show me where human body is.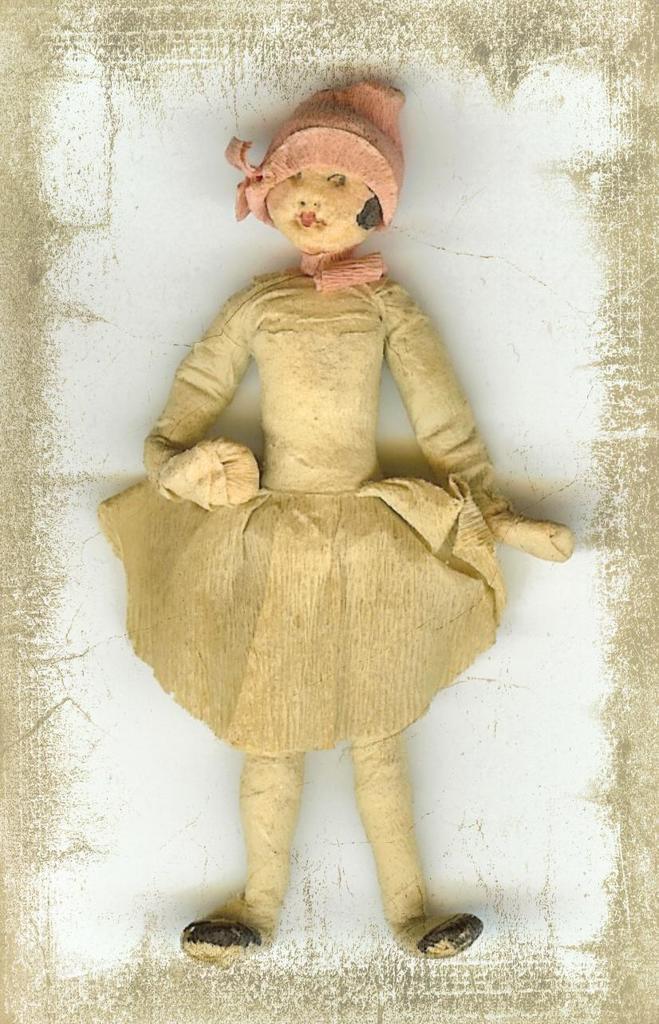
human body is at left=63, top=99, right=534, bottom=943.
